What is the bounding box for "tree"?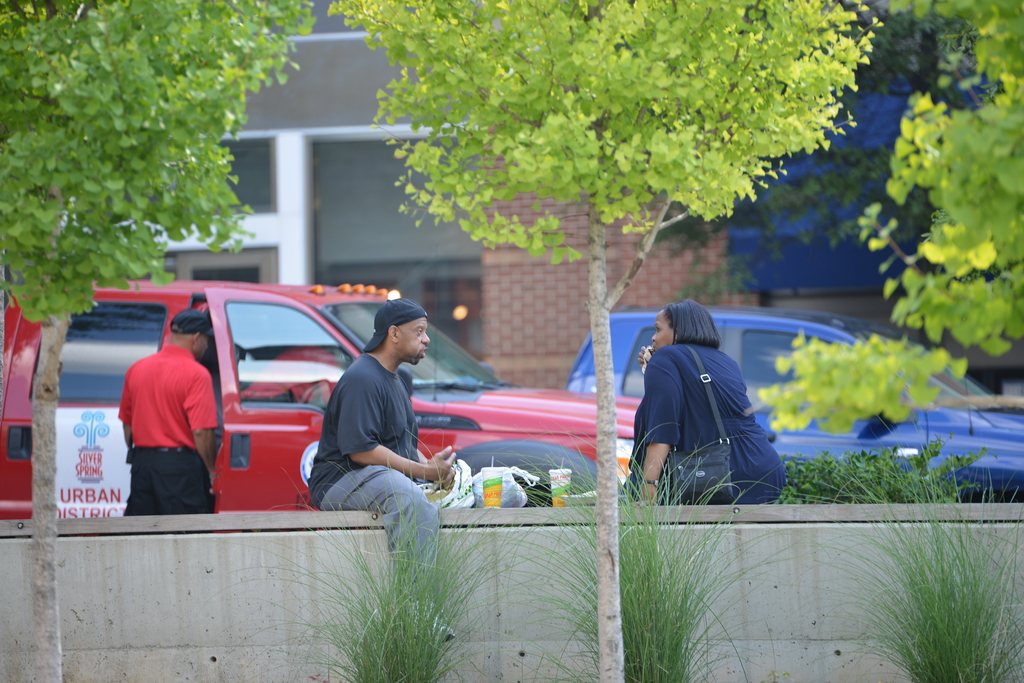
(871,0,1023,344).
